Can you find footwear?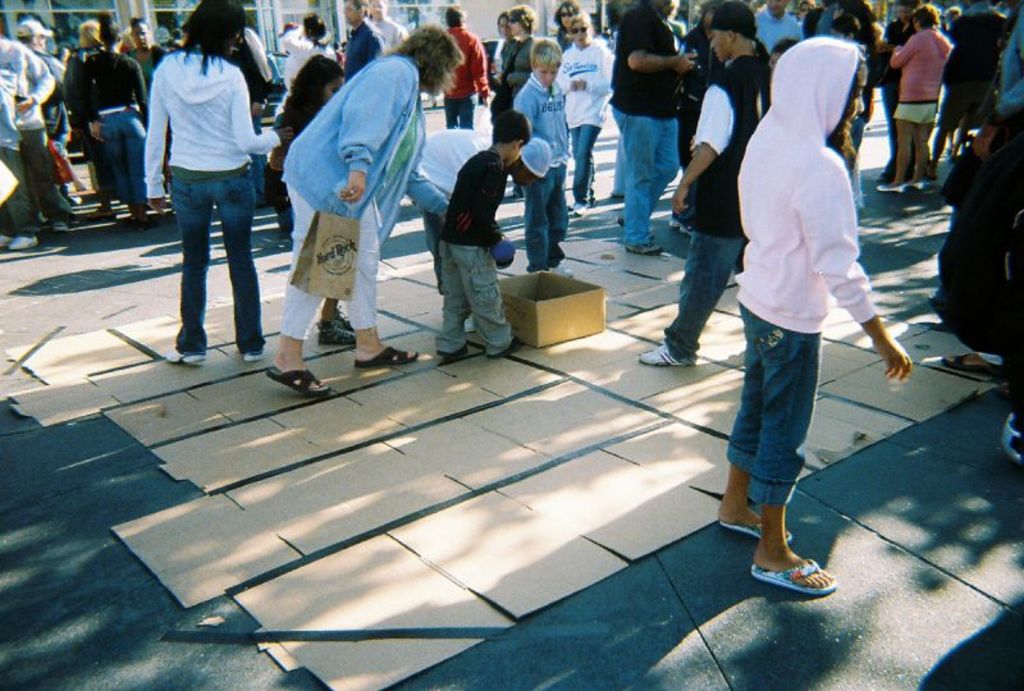
Yes, bounding box: l=754, t=558, r=838, b=590.
